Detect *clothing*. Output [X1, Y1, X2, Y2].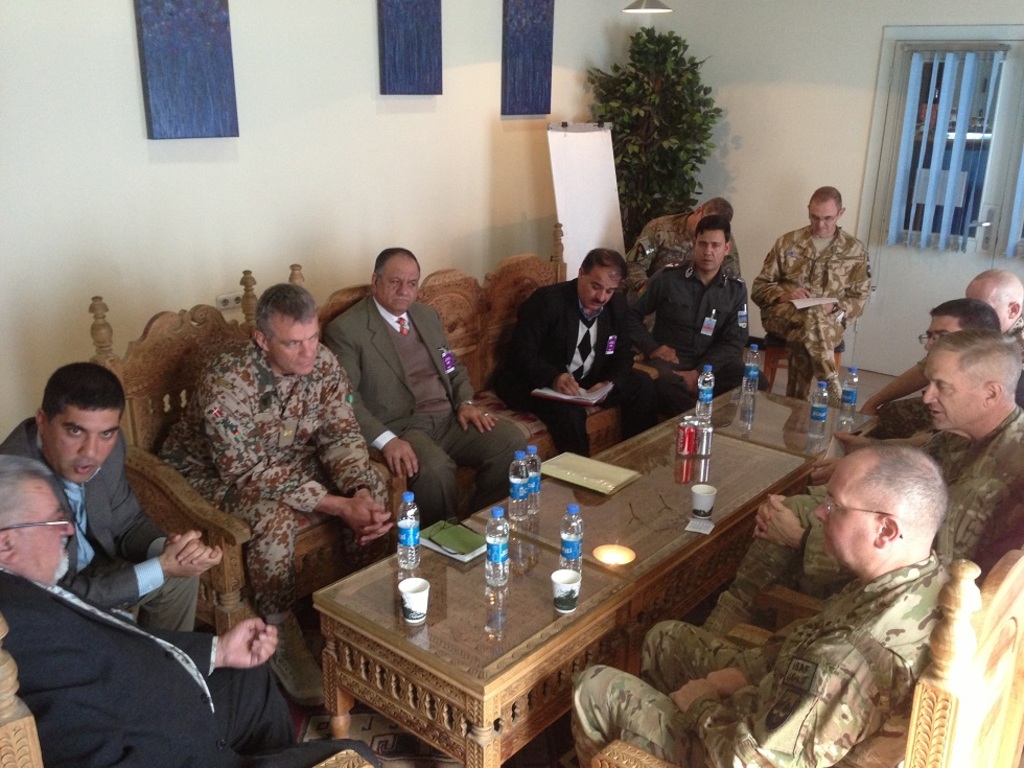
[330, 285, 525, 529].
